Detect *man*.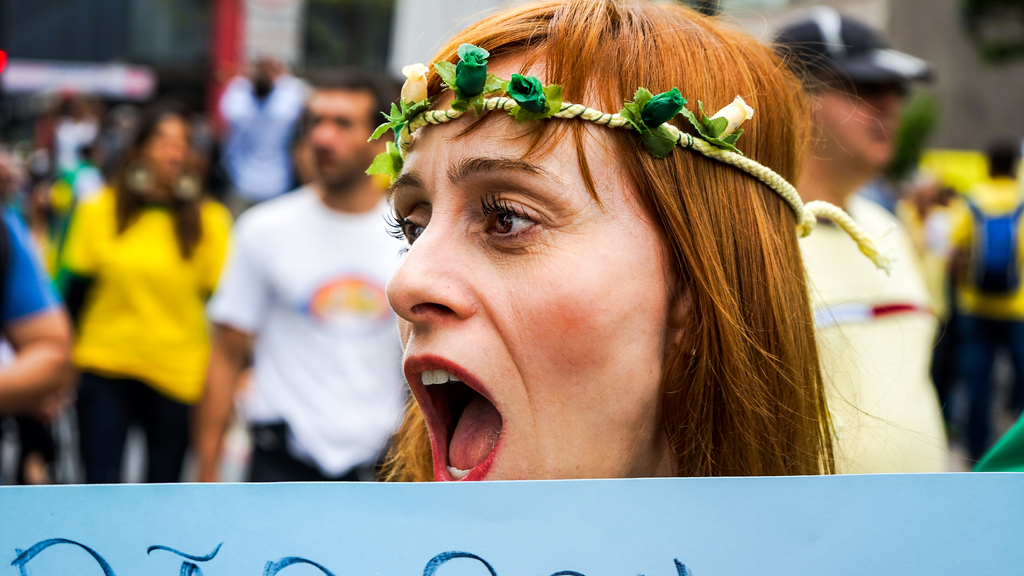
Detected at box=[938, 132, 1023, 462].
